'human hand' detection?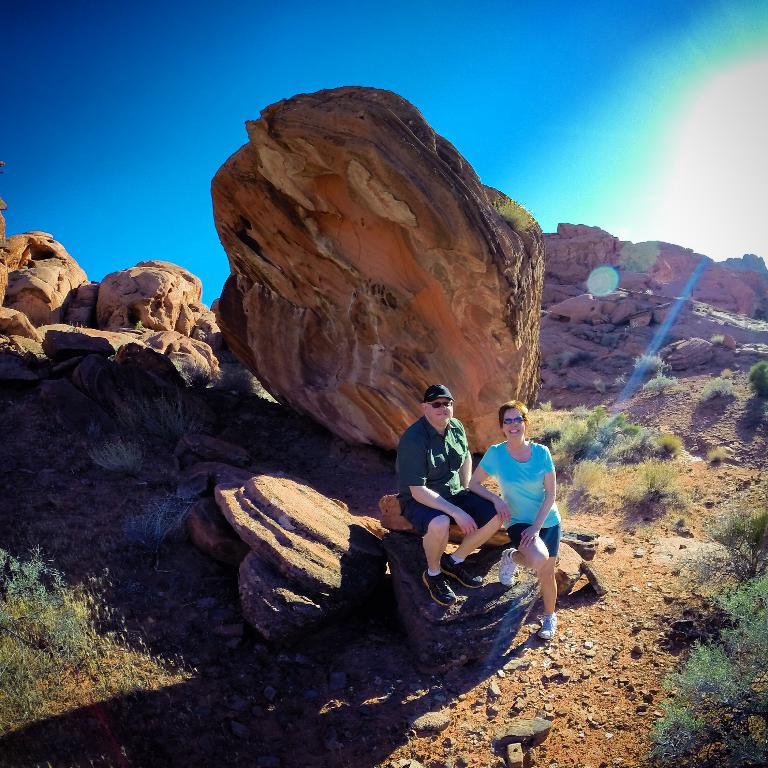
box(495, 502, 511, 524)
